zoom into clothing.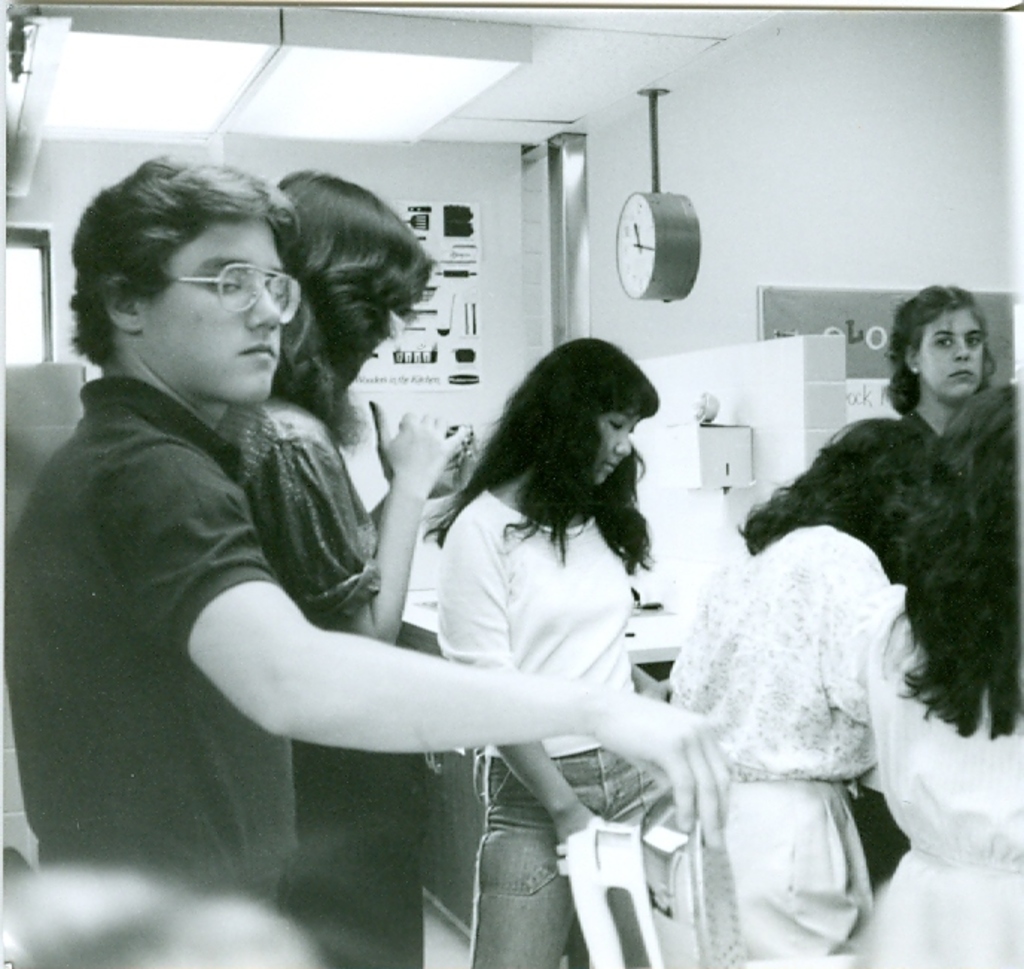
Zoom target: 436, 478, 641, 968.
